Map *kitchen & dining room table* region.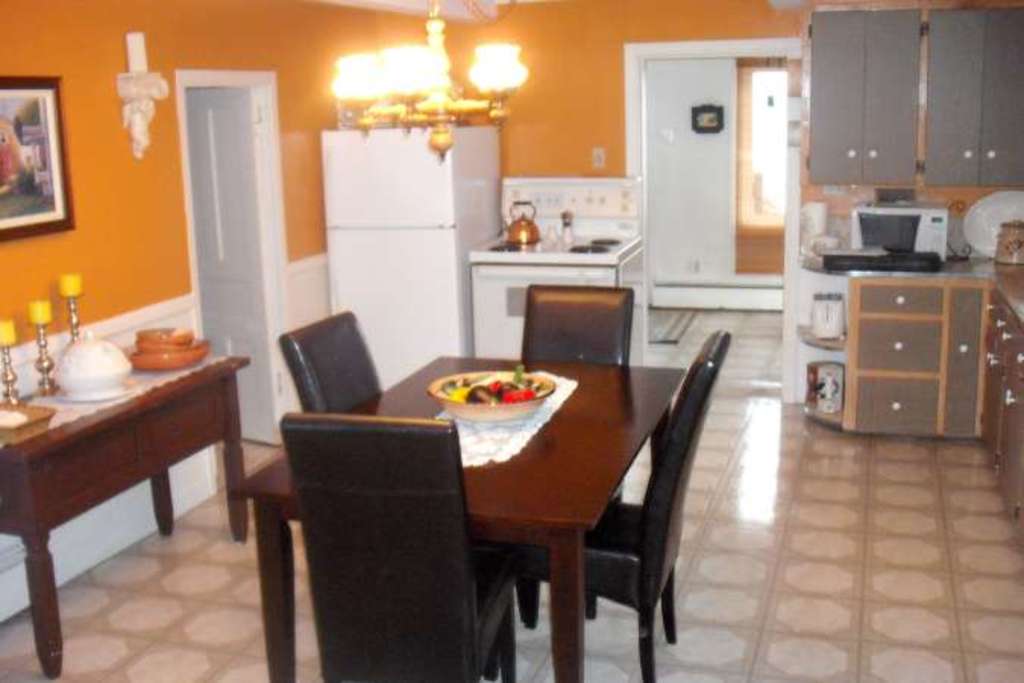
Mapped to [278,285,743,681].
